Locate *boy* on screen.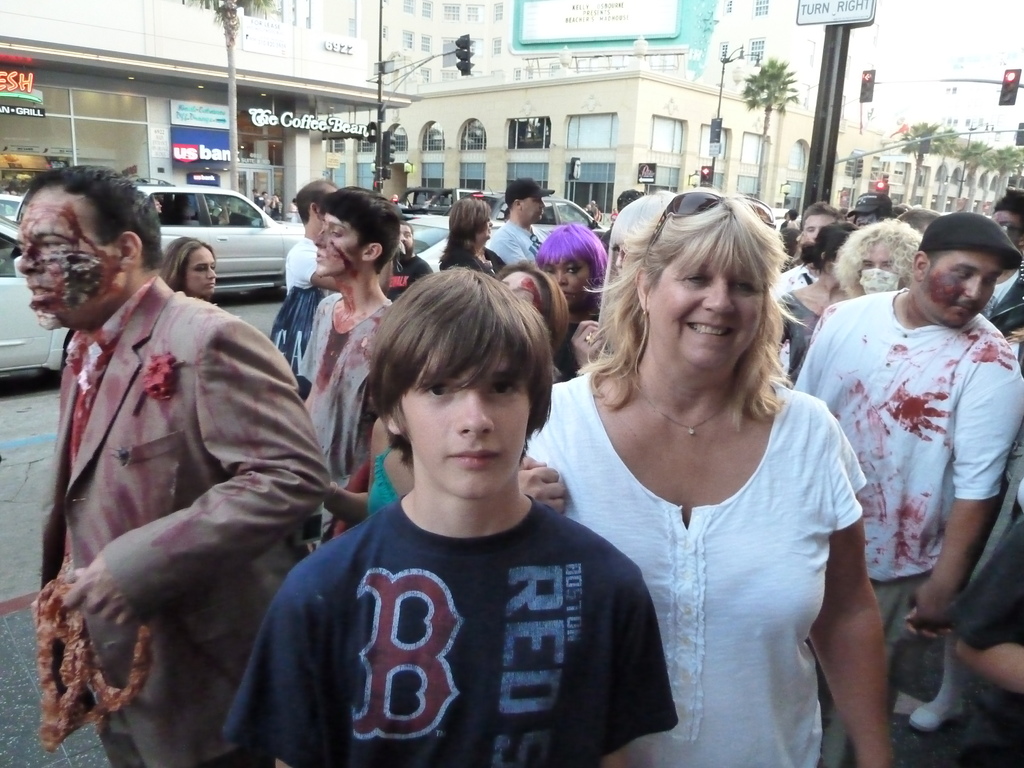
On screen at left=292, top=187, right=401, bottom=544.
